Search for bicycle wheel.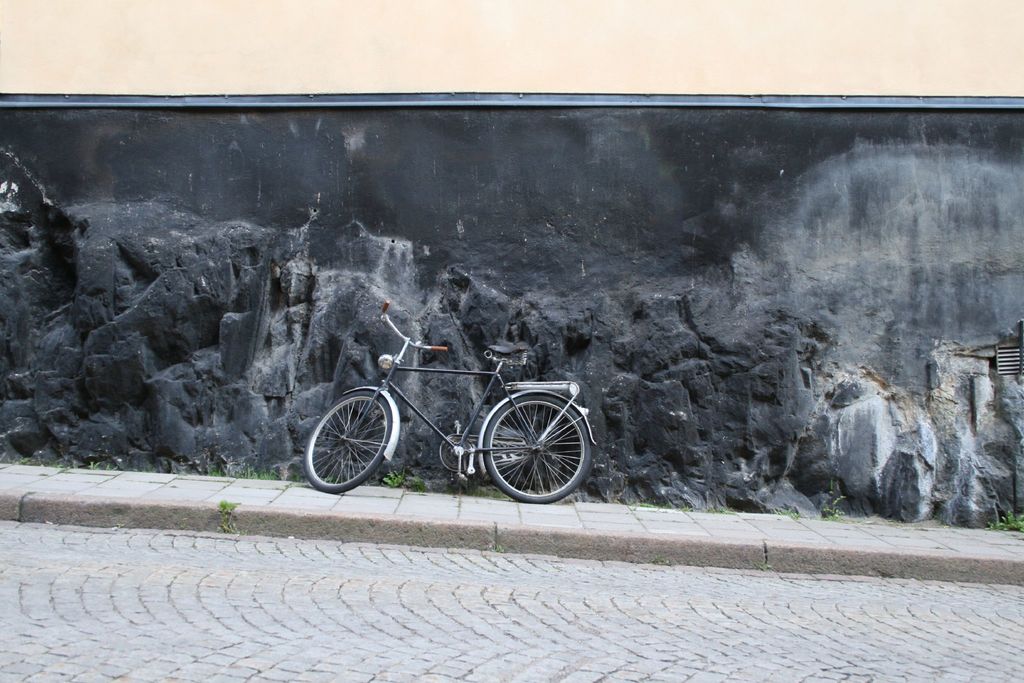
Found at box(307, 384, 387, 494).
